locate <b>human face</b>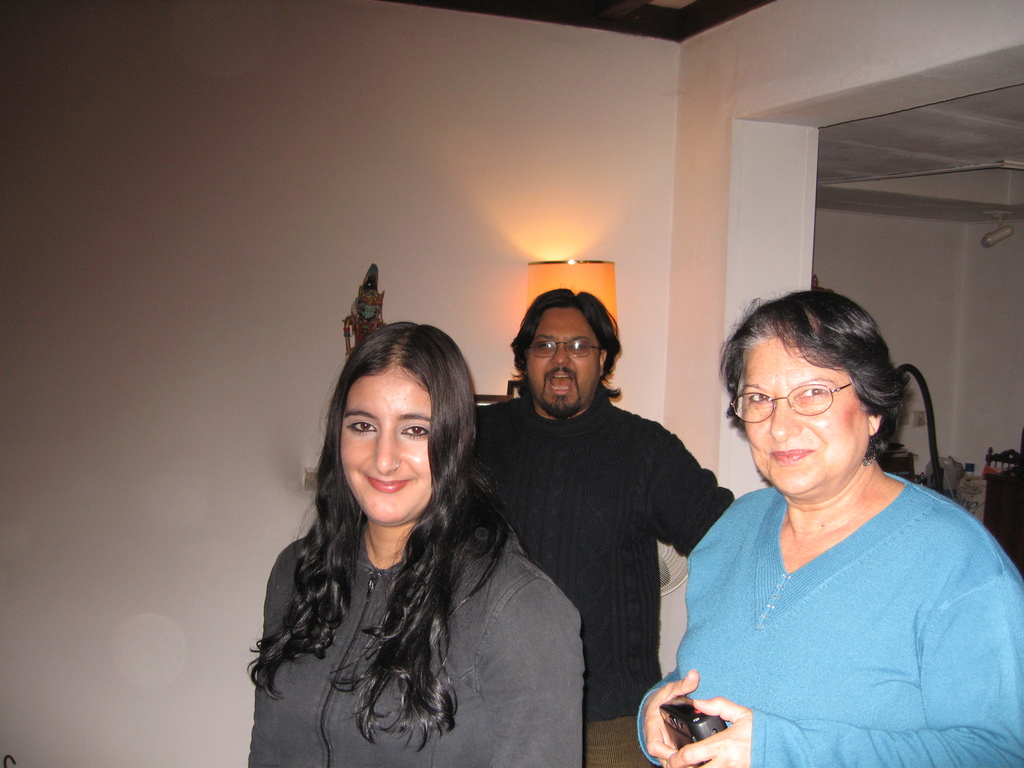
{"x1": 524, "y1": 303, "x2": 602, "y2": 414}
